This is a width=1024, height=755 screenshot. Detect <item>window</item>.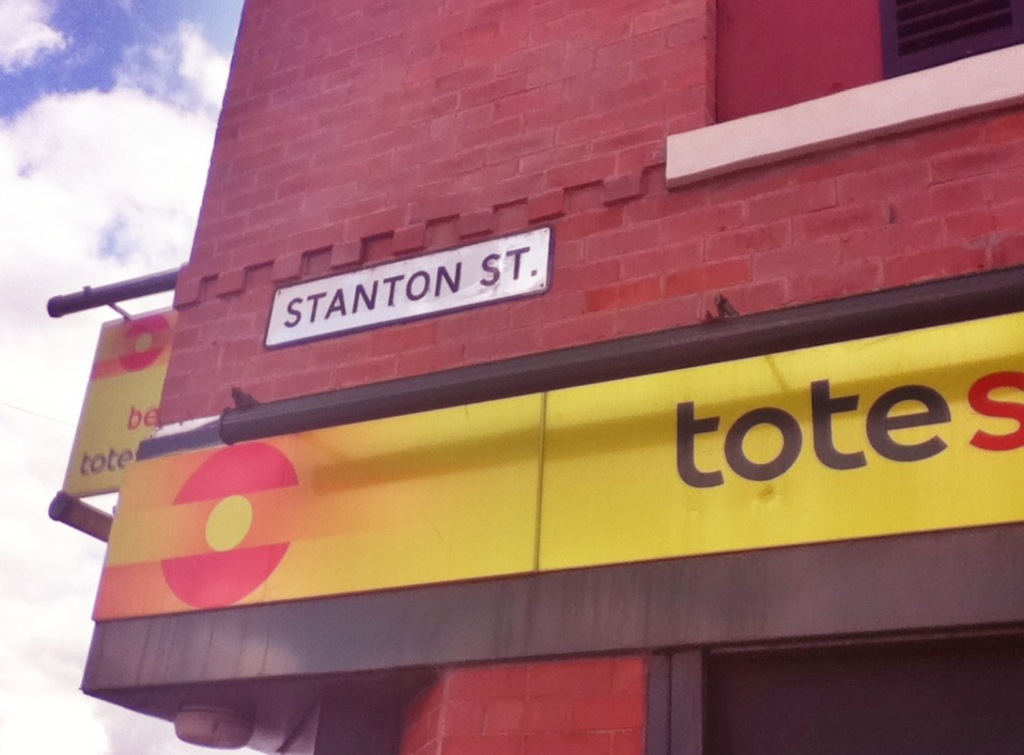
bbox(874, 0, 1023, 81).
